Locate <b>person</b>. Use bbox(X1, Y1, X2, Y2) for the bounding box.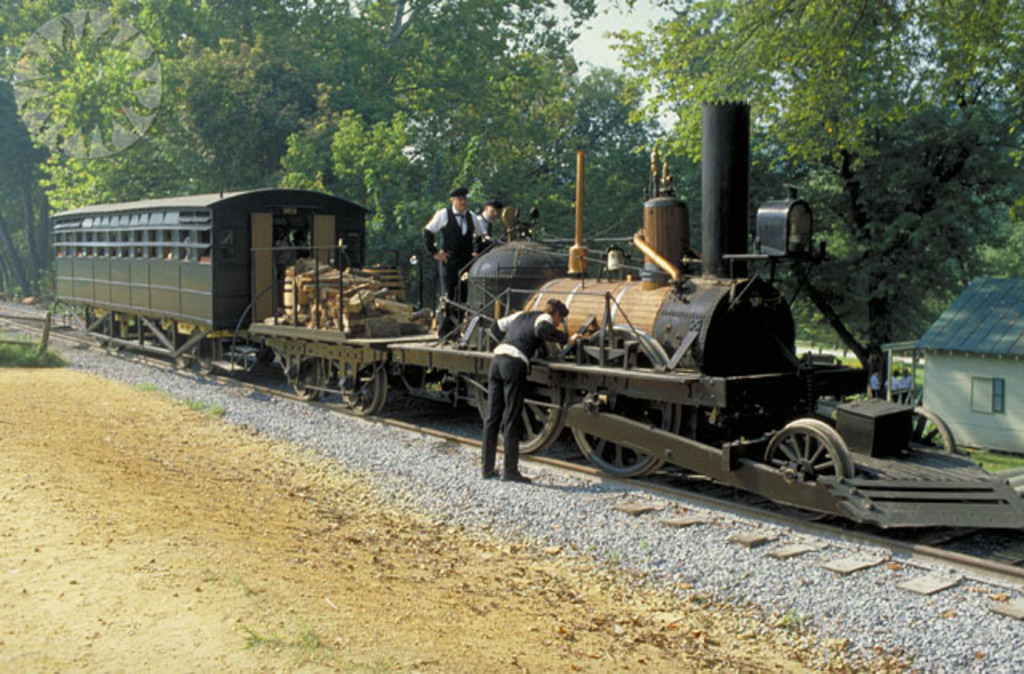
bbox(475, 291, 594, 482).
